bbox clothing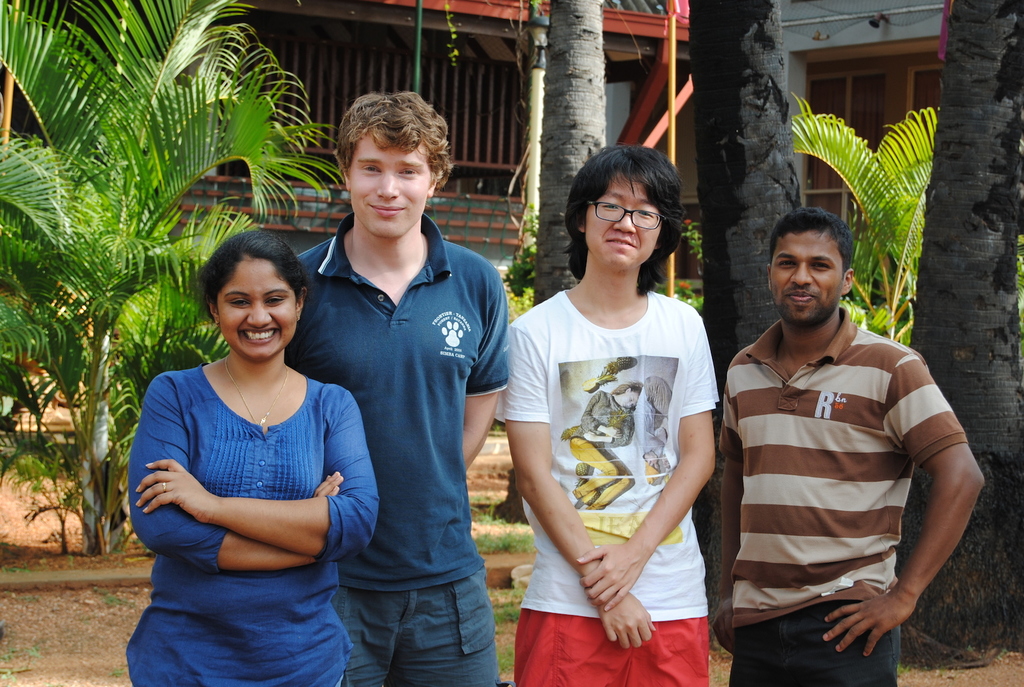
{"left": 497, "top": 288, "right": 723, "bottom": 686}
